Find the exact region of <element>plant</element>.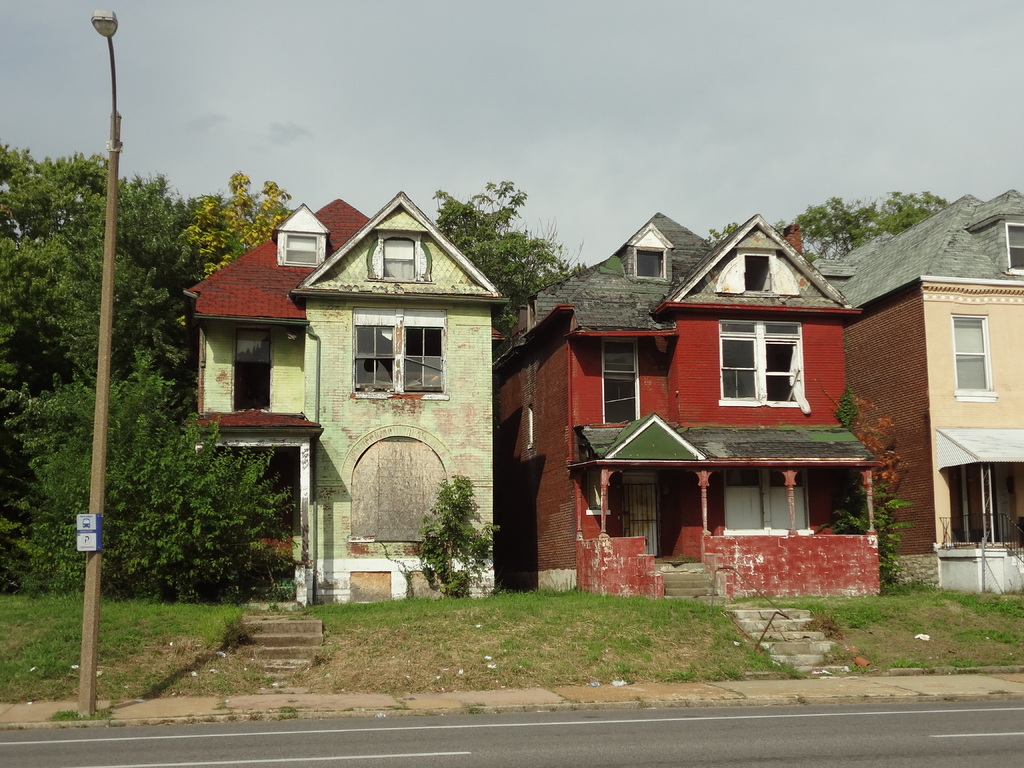
Exact region: <bbox>888, 655, 931, 664</bbox>.
